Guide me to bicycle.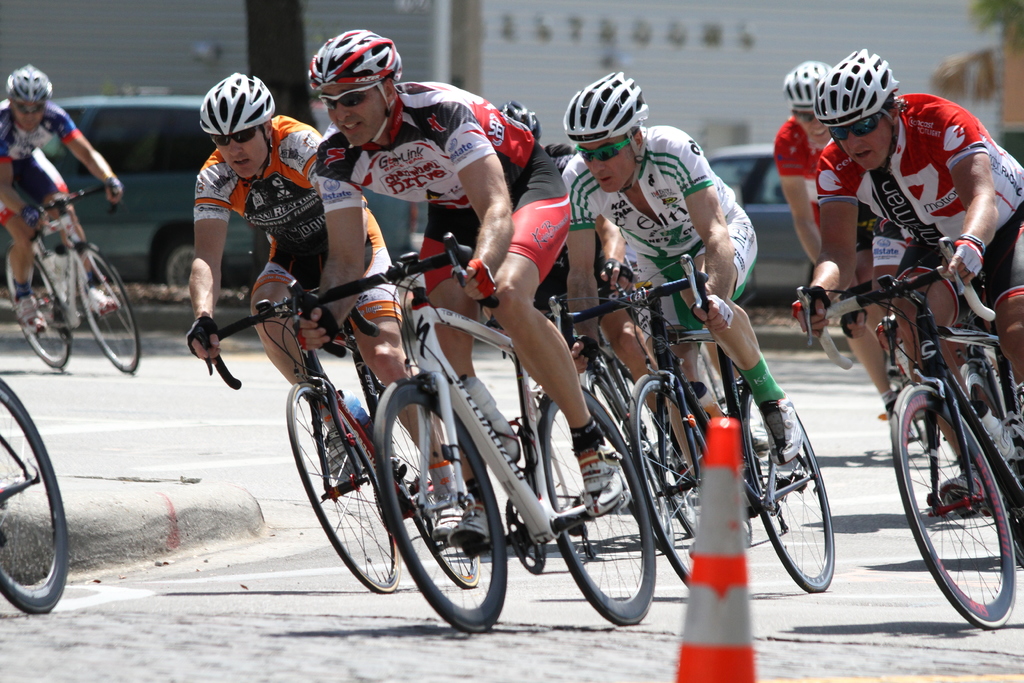
Guidance: bbox(797, 235, 1023, 629).
